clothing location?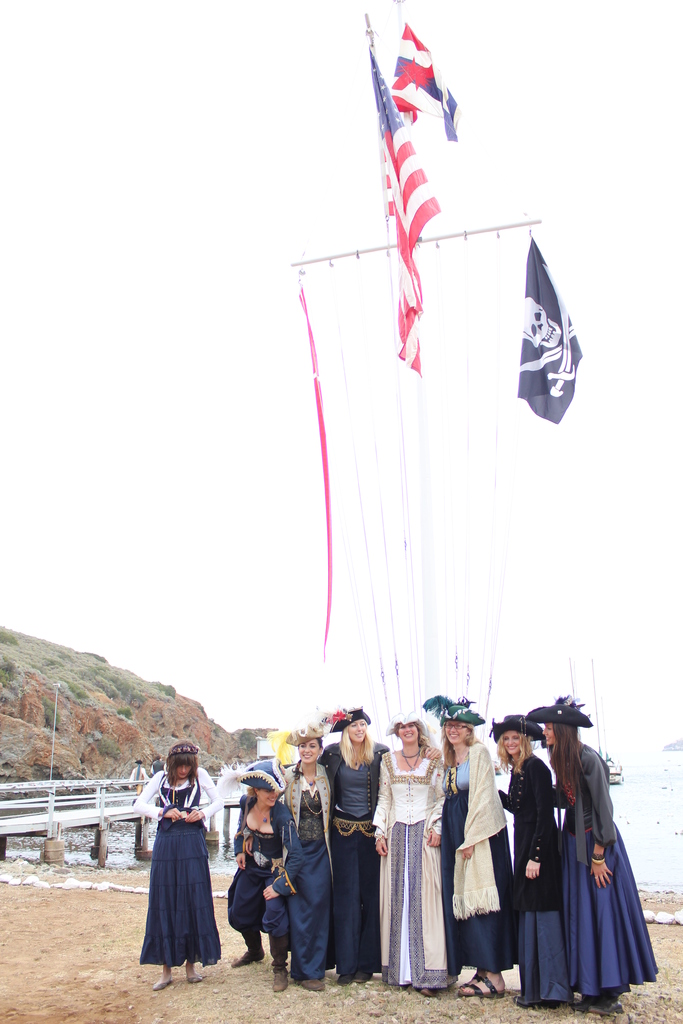
Rect(490, 742, 587, 1017)
